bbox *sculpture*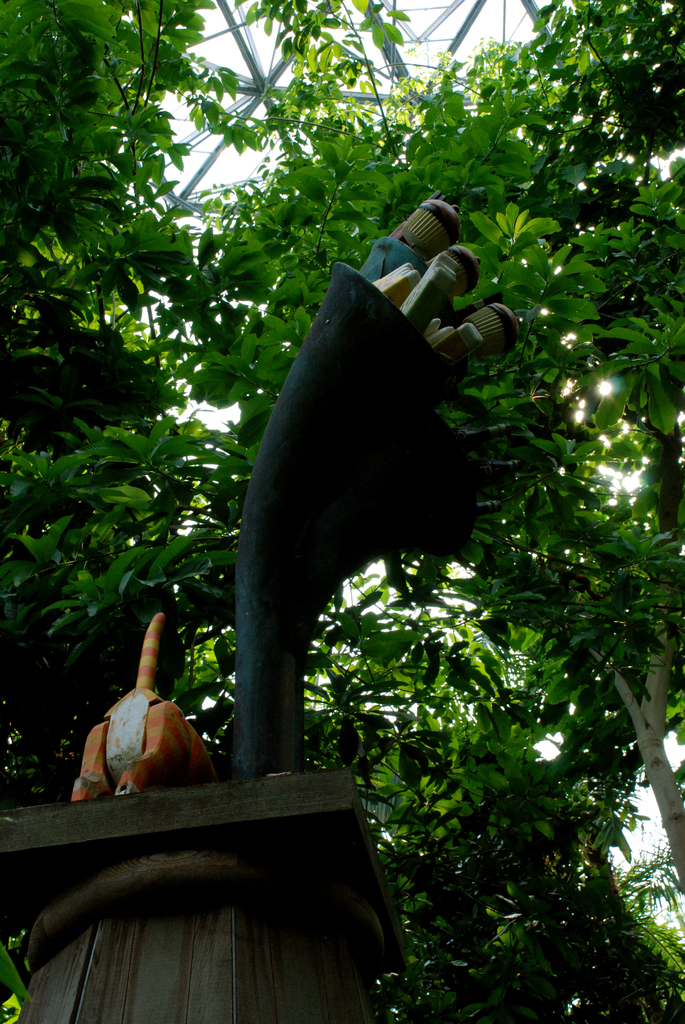
[0,183,515,1023]
